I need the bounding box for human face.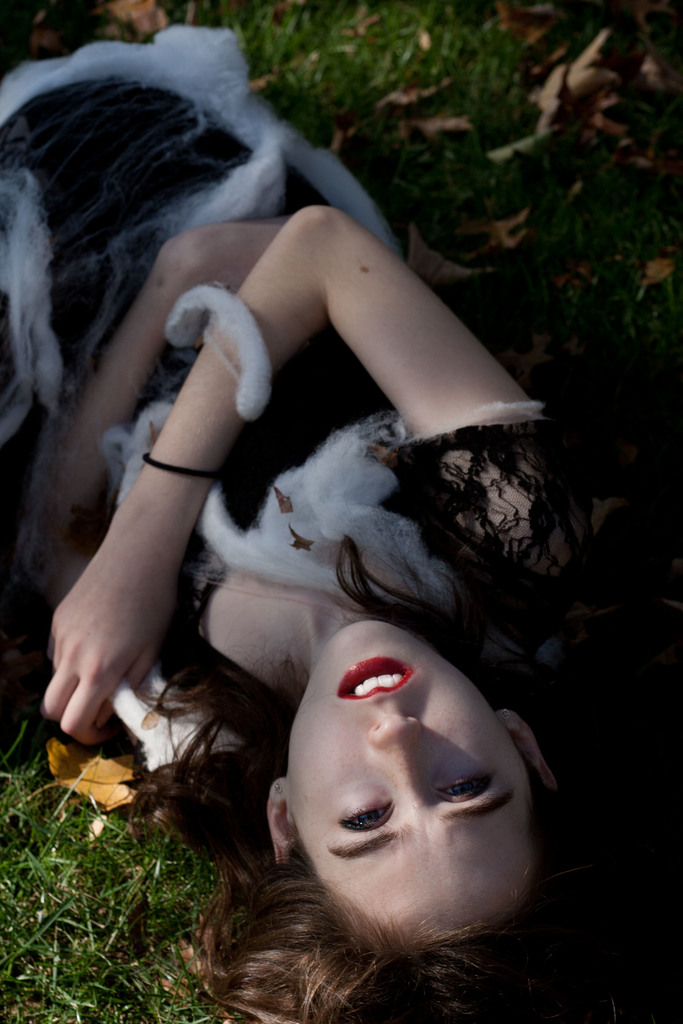
Here it is: left=287, top=620, right=536, bottom=941.
